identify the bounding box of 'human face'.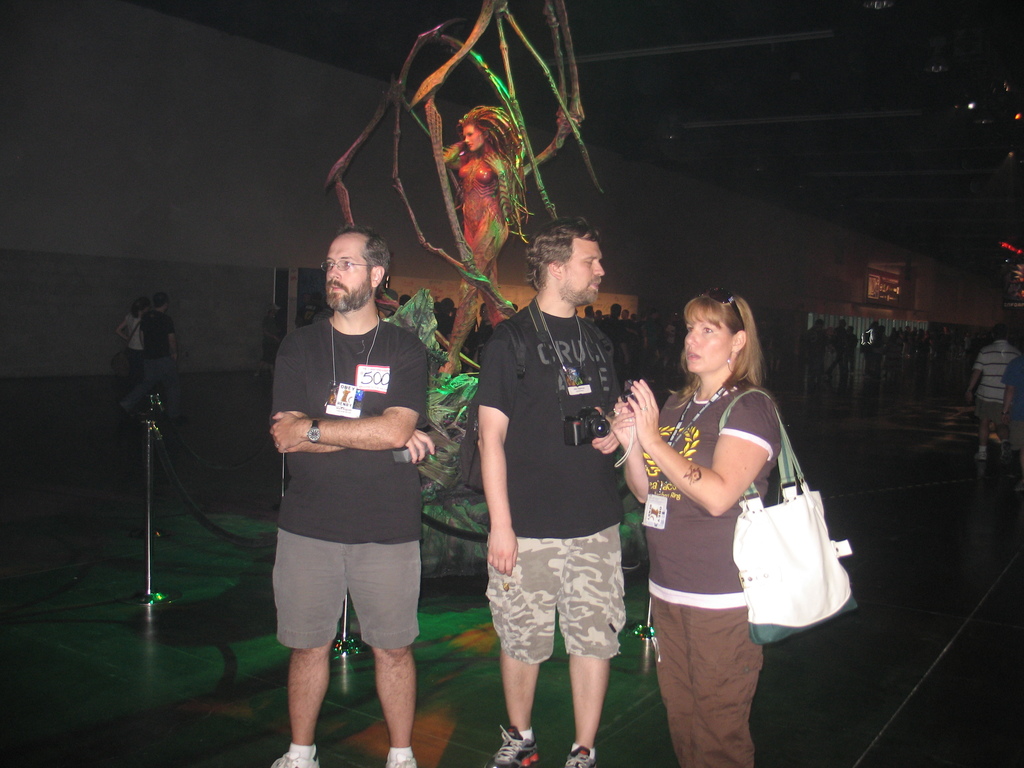
(322,229,368,308).
